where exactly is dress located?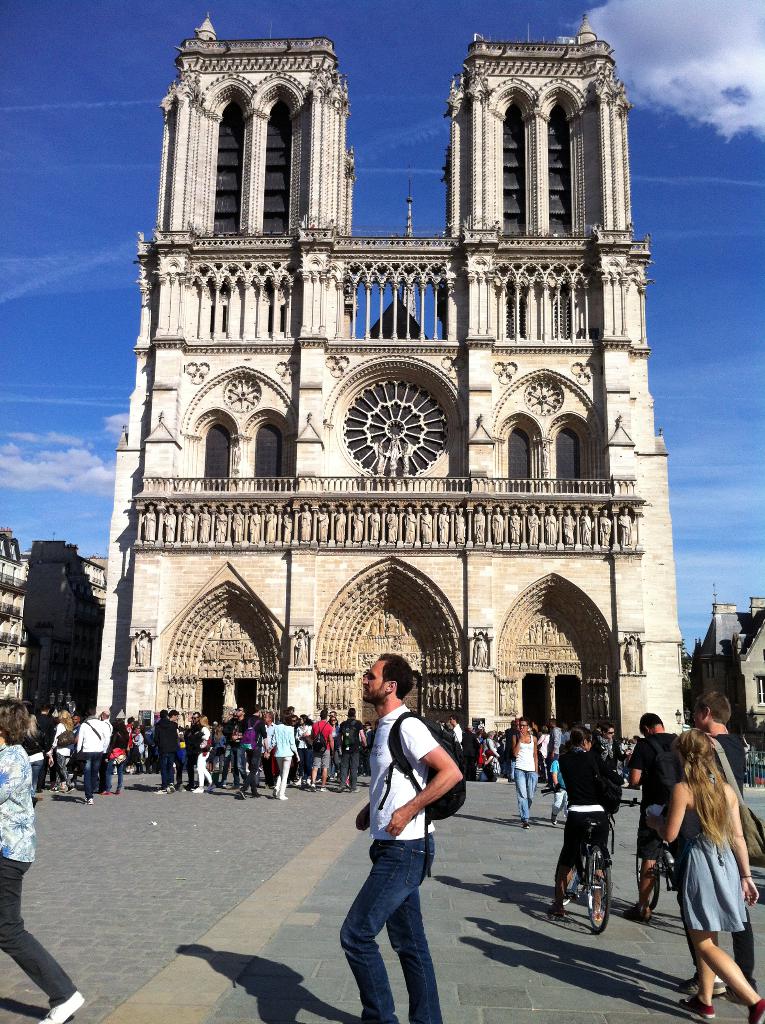
Its bounding box is x1=672, y1=798, x2=757, y2=941.
